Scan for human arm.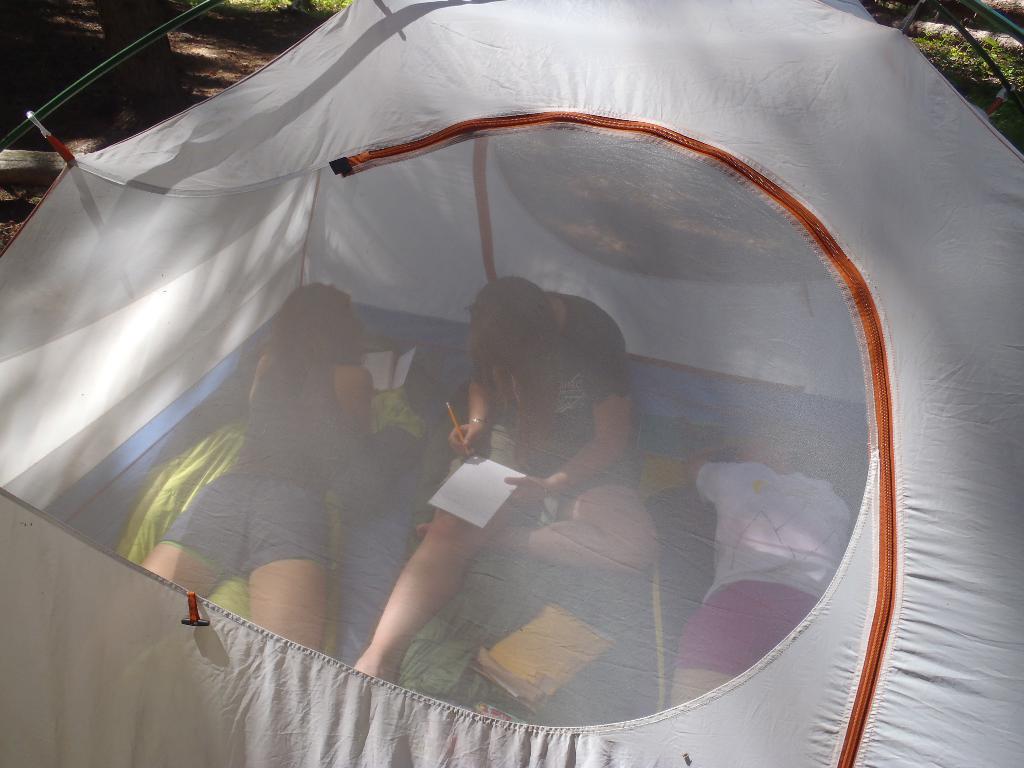
Scan result: BBox(676, 441, 771, 511).
